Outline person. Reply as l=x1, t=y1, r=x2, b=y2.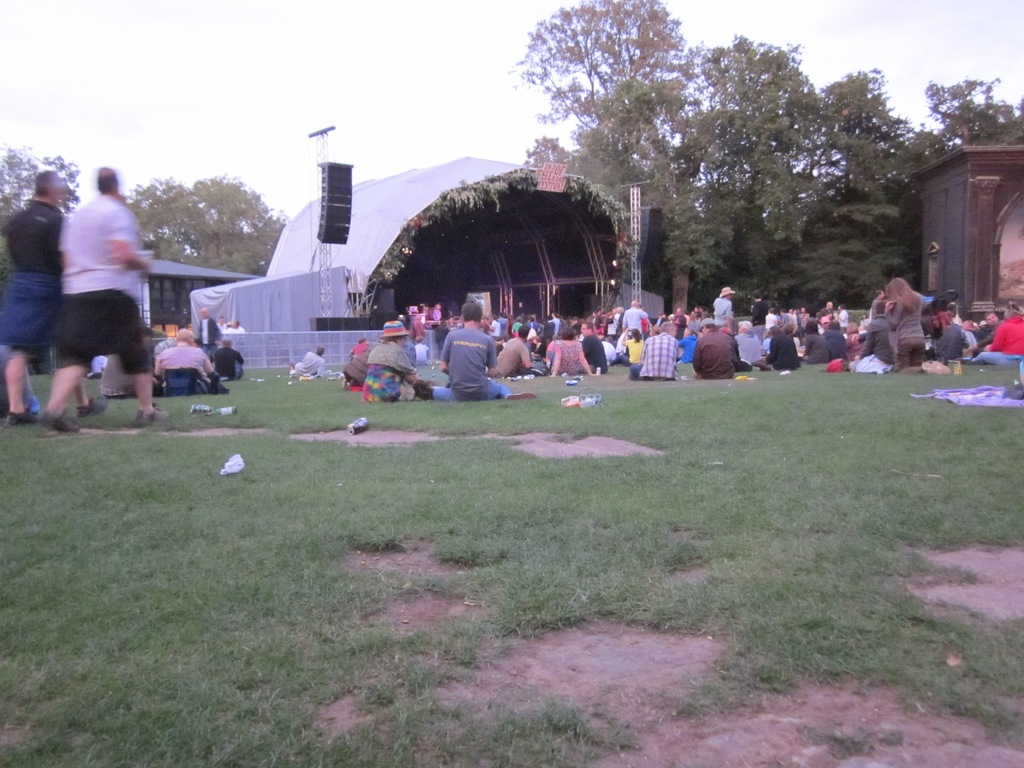
l=547, t=326, r=596, b=378.
